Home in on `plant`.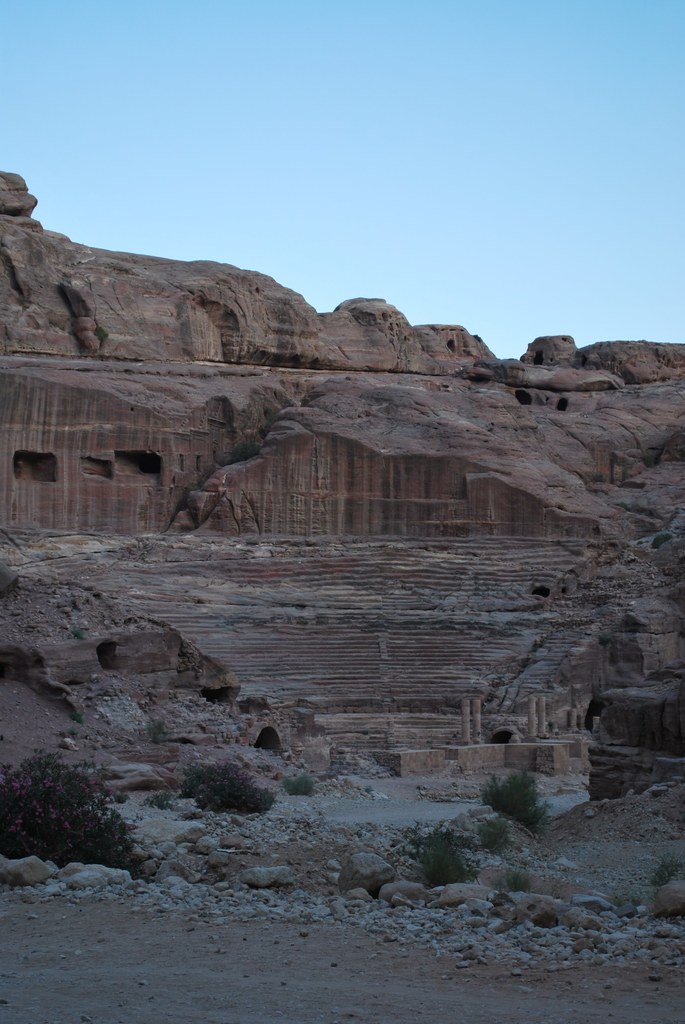
Homed in at <bbox>0, 740, 170, 881</bbox>.
